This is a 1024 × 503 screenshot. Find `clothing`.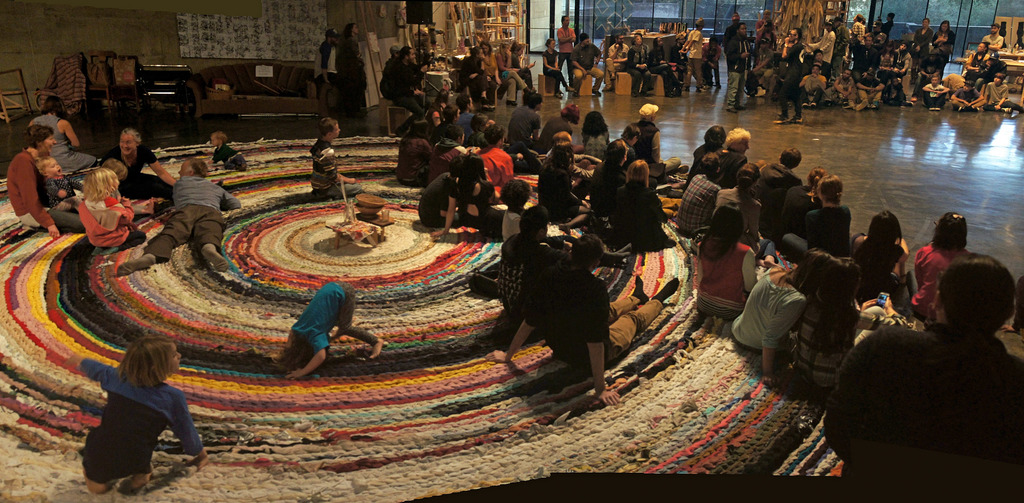
Bounding box: <box>538,19,1023,108</box>.
